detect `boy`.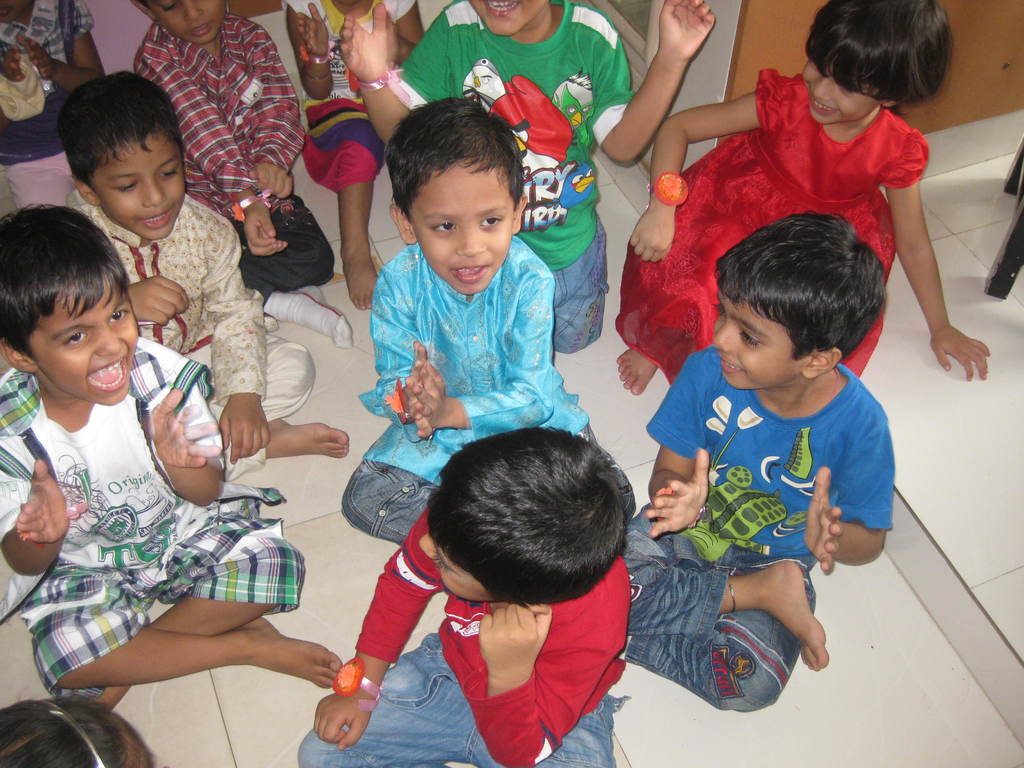
Detected at crop(340, 90, 636, 549).
